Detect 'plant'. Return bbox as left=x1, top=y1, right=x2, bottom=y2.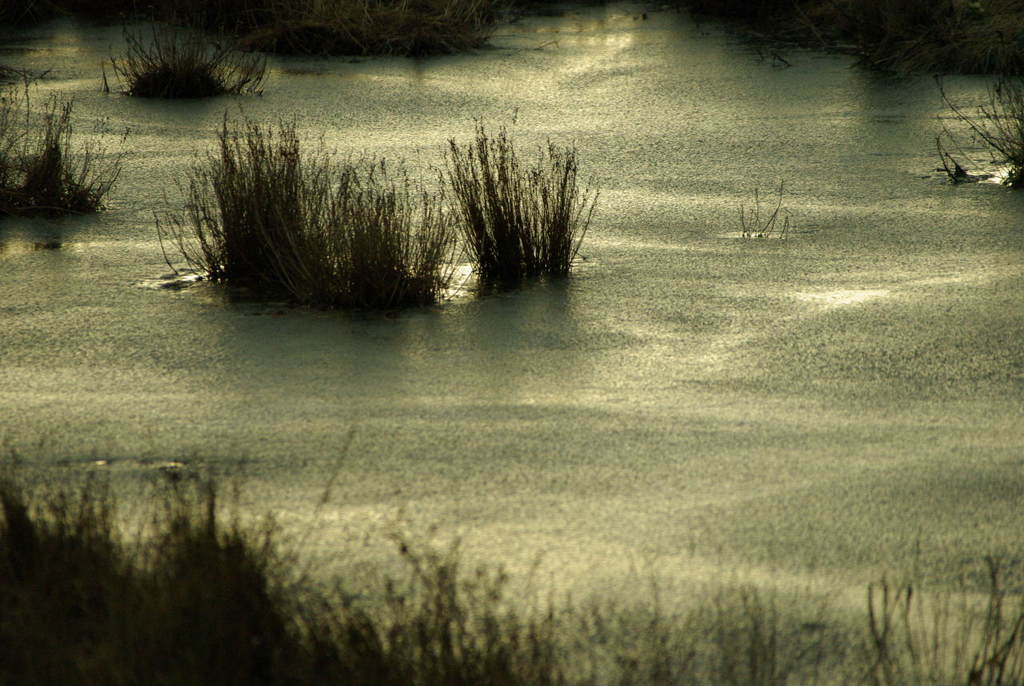
left=0, top=406, right=155, bottom=685.
